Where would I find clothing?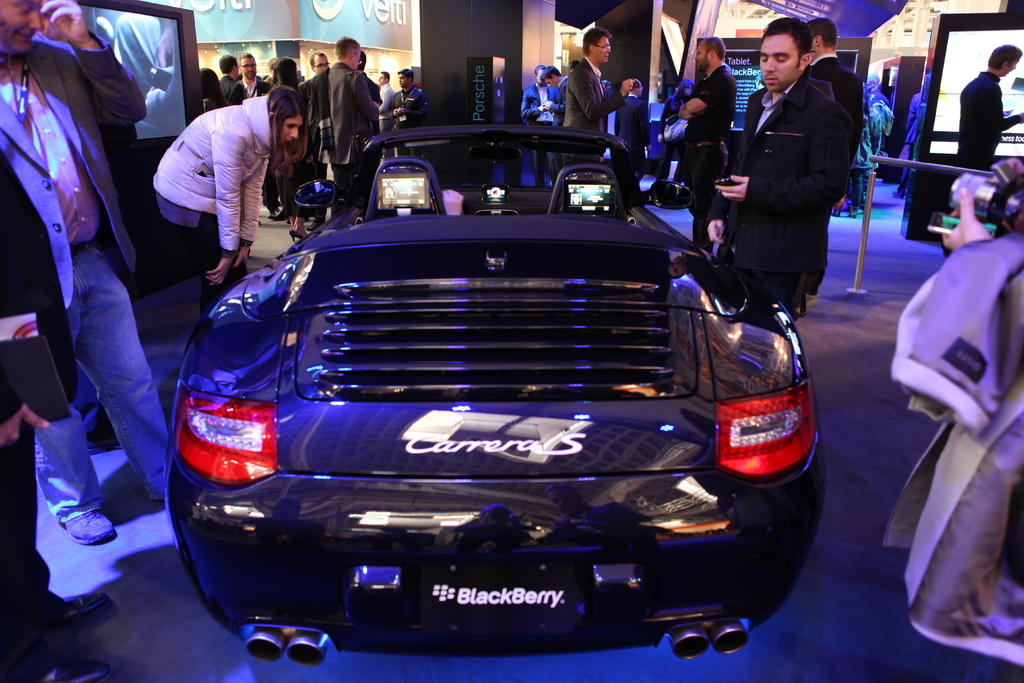
At l=378, t=81, r=397, b=160.
